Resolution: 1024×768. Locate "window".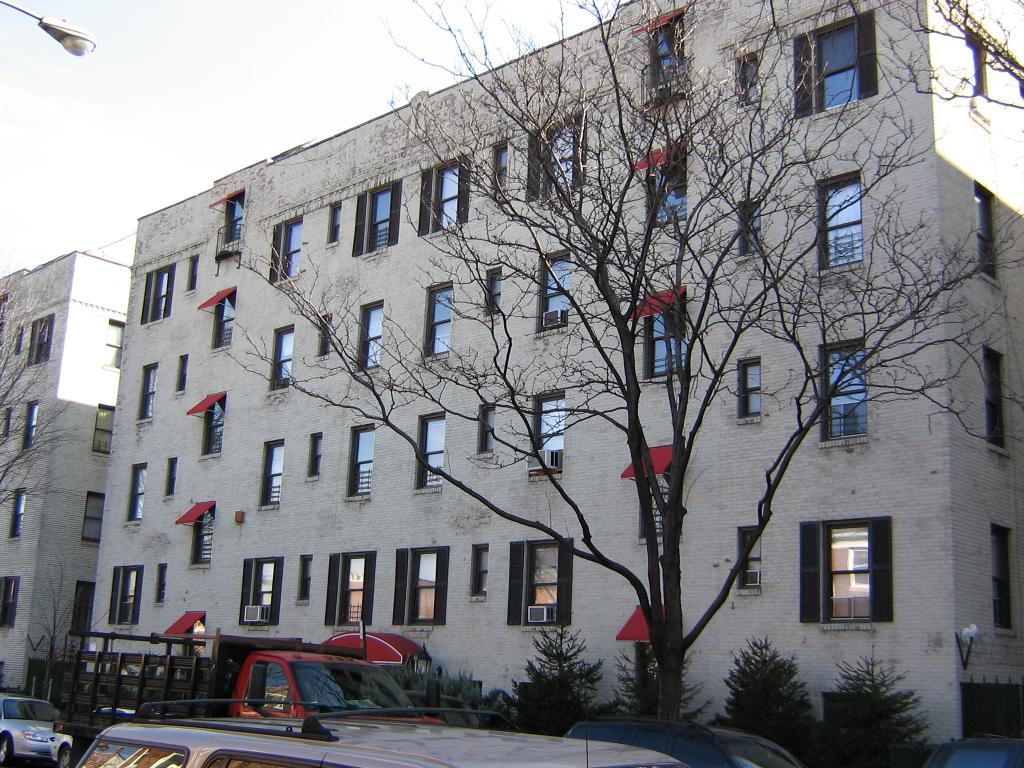
box=[647, 140, 696, 228].
